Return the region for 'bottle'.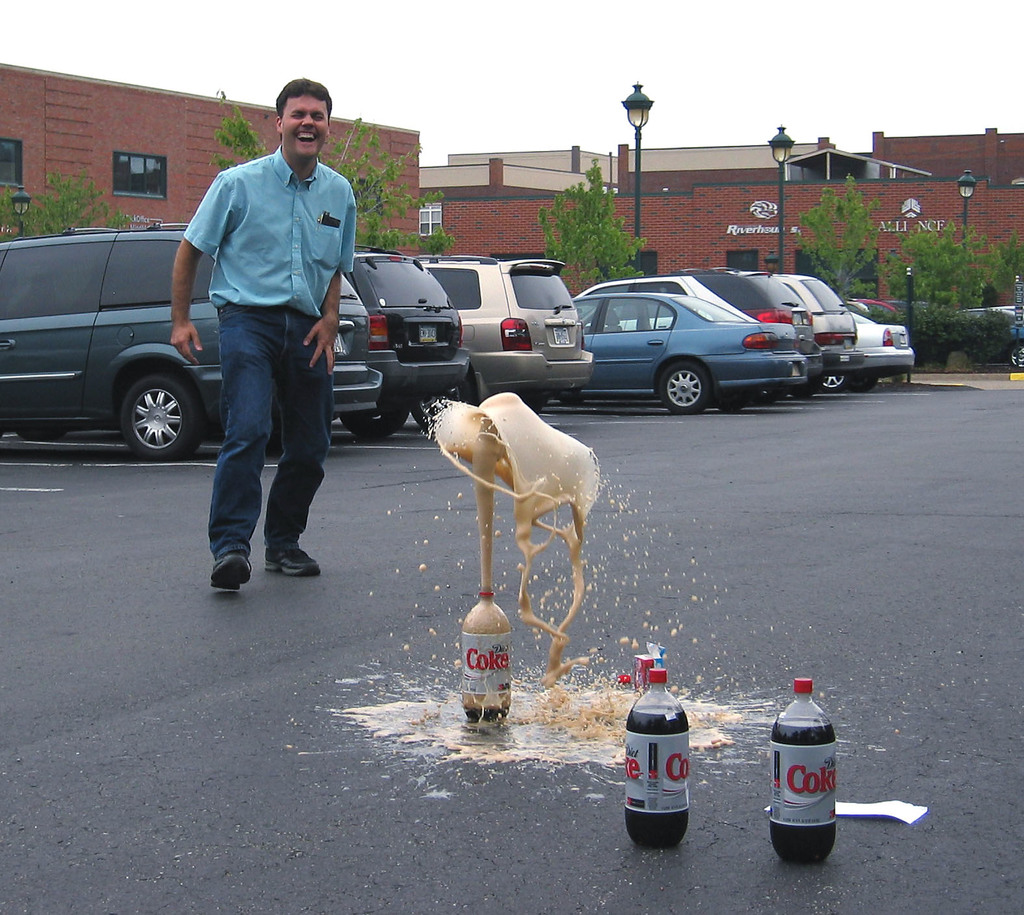
767, 669, 839, 872.
